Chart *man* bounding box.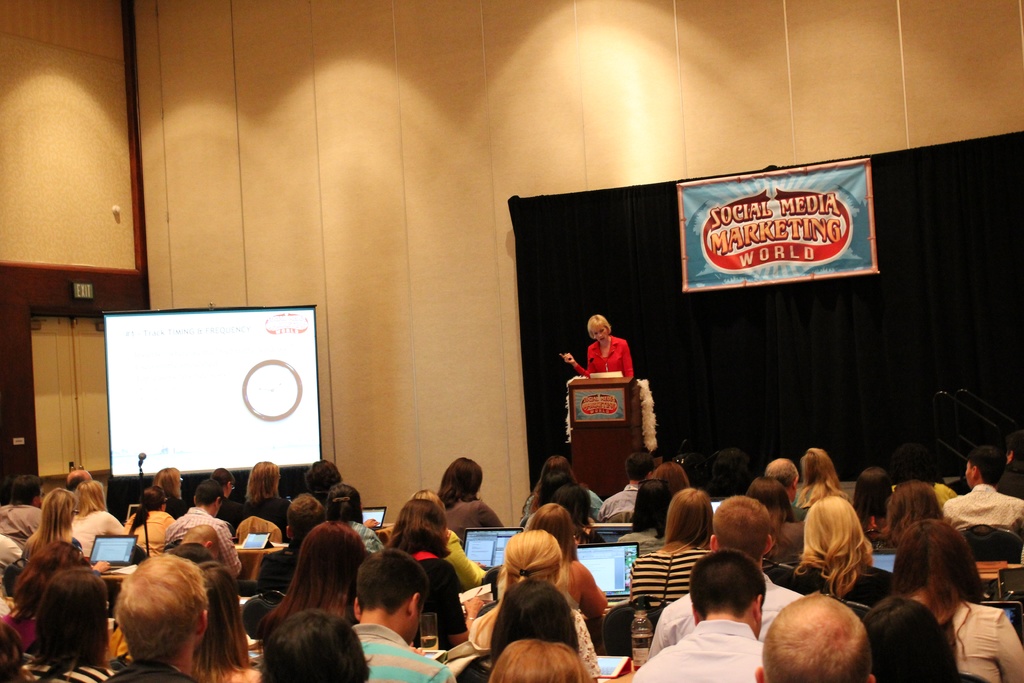
Charted: locate(344, 543, 456, 682).
